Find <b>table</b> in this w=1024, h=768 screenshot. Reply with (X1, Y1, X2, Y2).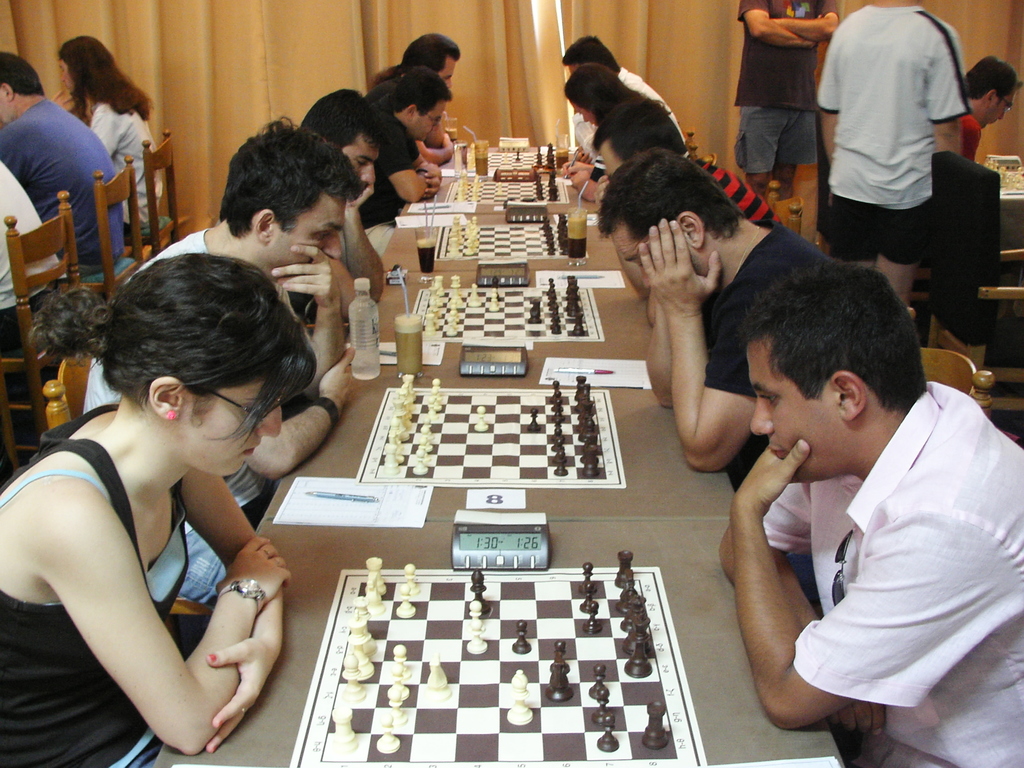
(156, 274, 844, 767).
